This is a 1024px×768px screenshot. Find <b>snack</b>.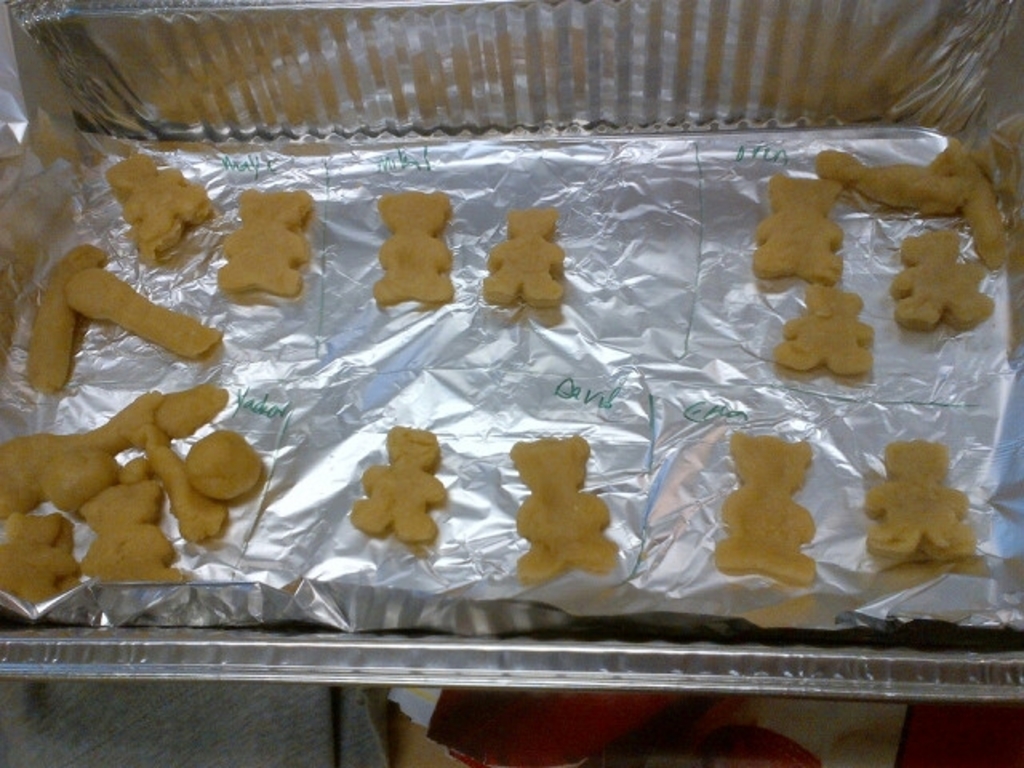
Bounding box: crop(715, 435, 822, 590).
